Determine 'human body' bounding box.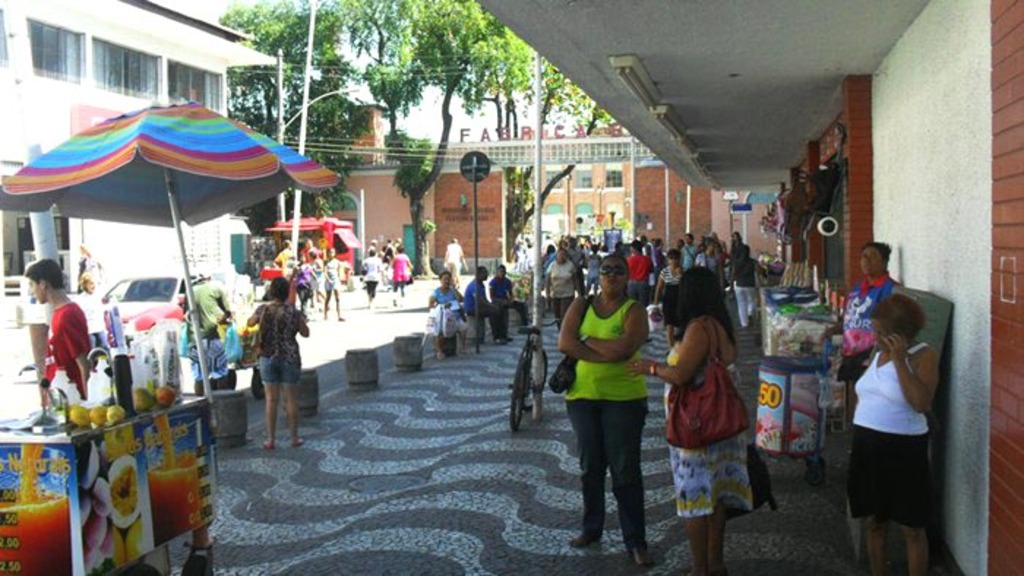
Determined: [left=490, top=268, right=530, bottom=333].
